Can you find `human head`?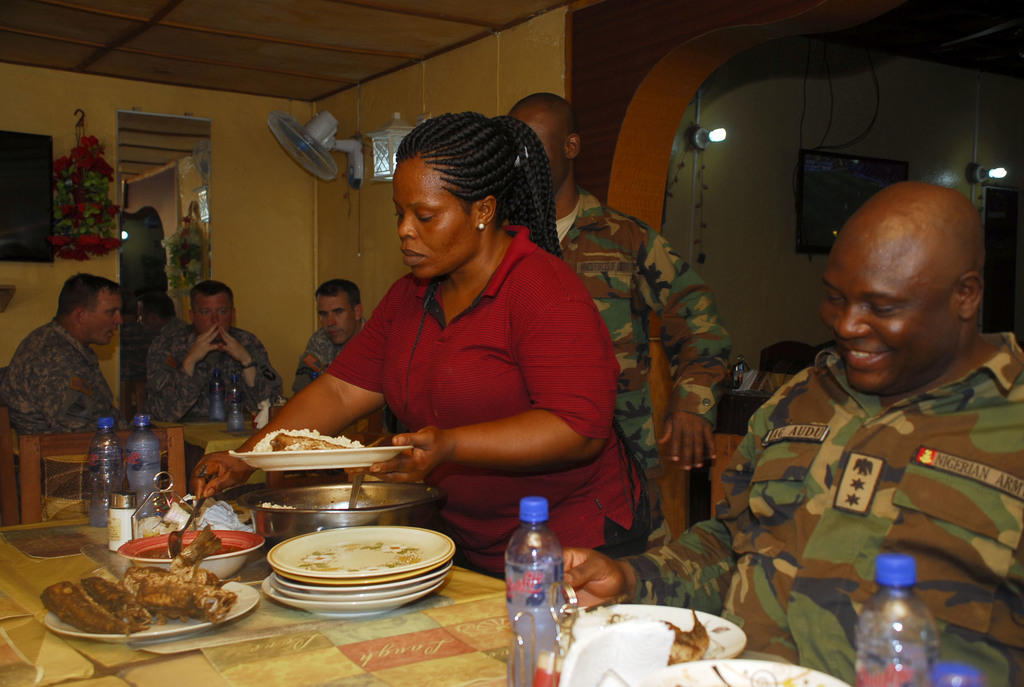
Yes, bounding box: <box>819,183,982,401</box>.
